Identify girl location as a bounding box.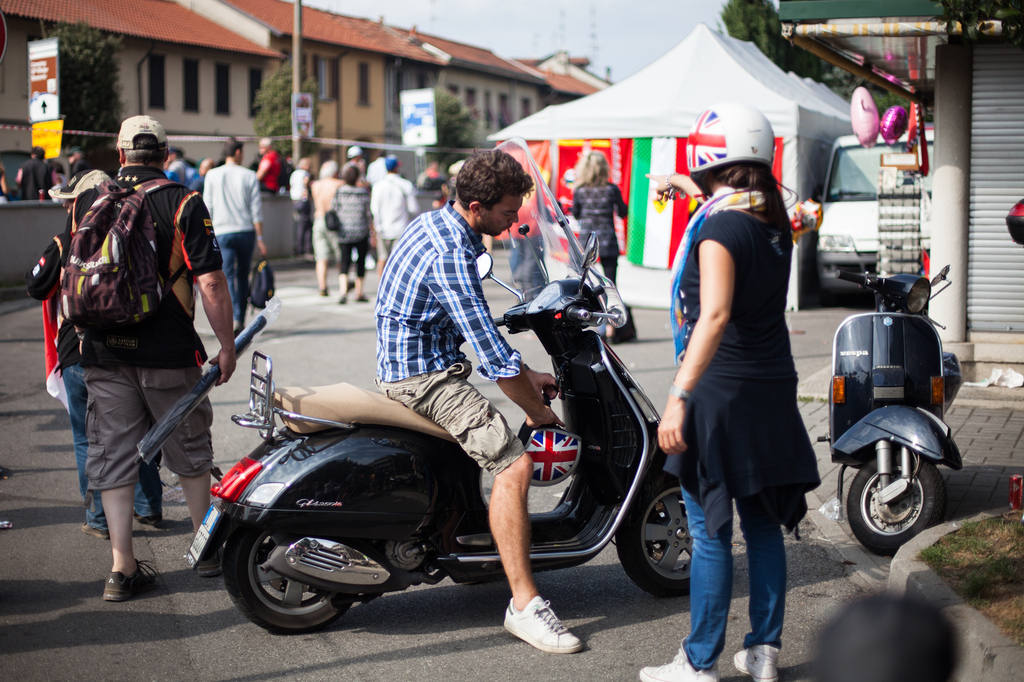
x1=568, y1=147, x2=627, y2=284.
